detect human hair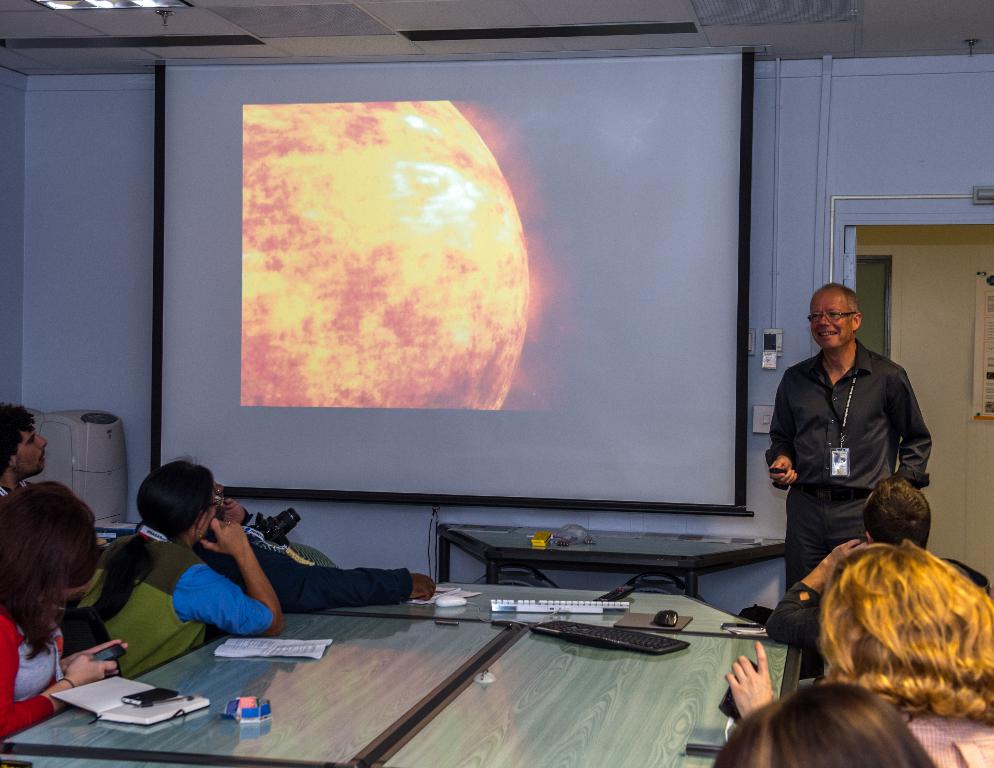
[x1=809, y1=281, x2=861, y2=312]
